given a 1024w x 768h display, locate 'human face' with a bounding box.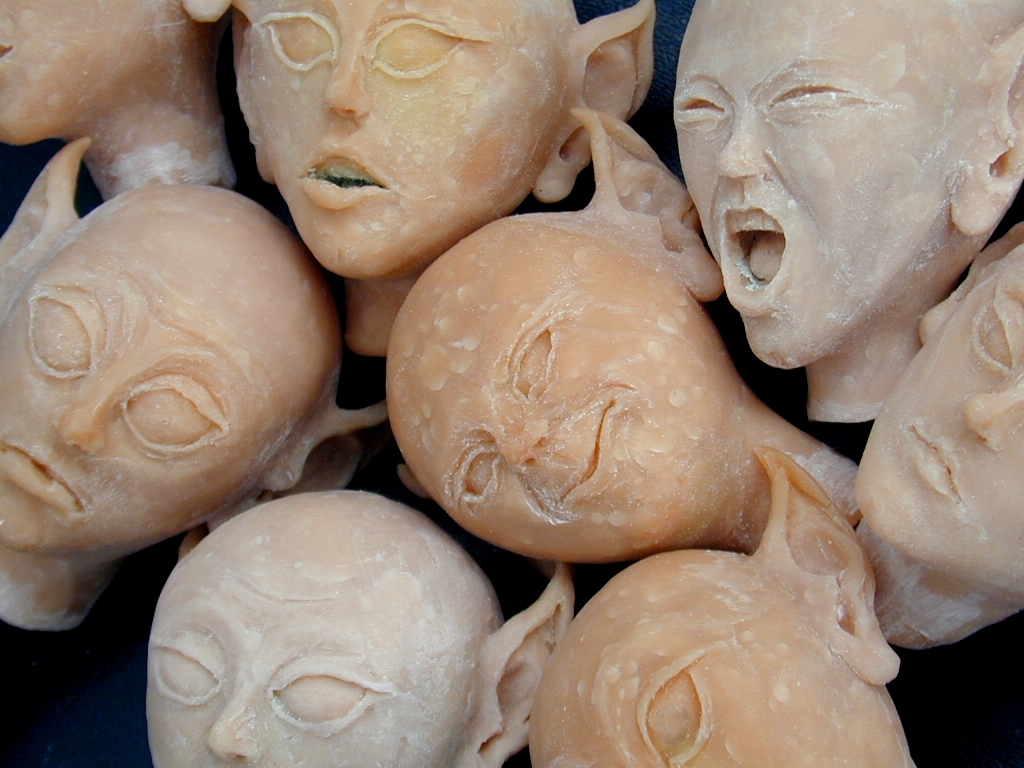
Located: 235 0 588 287.
